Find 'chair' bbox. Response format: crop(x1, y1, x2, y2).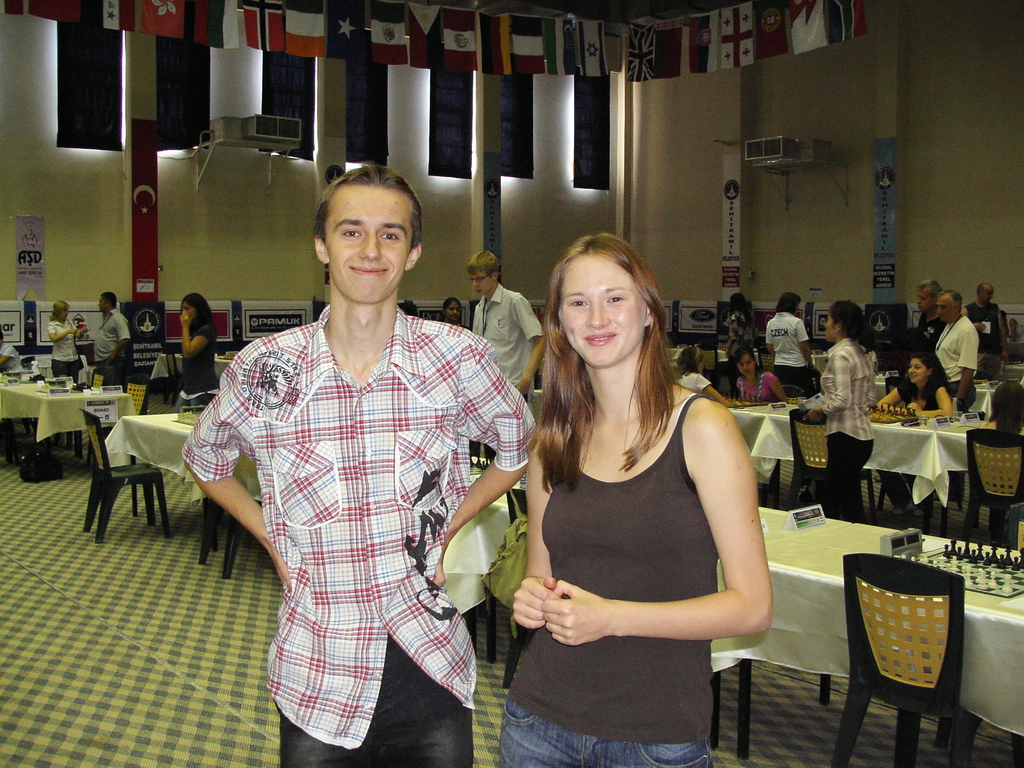
crop(758, 342, 775, 376).
